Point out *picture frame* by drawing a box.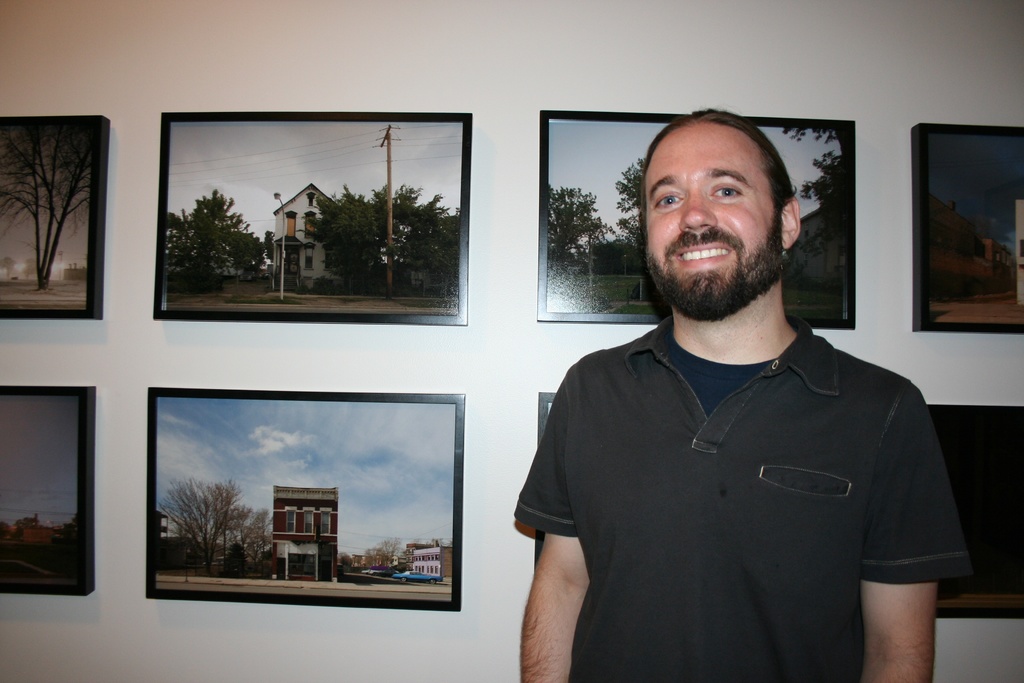
[0,121,111,322].
